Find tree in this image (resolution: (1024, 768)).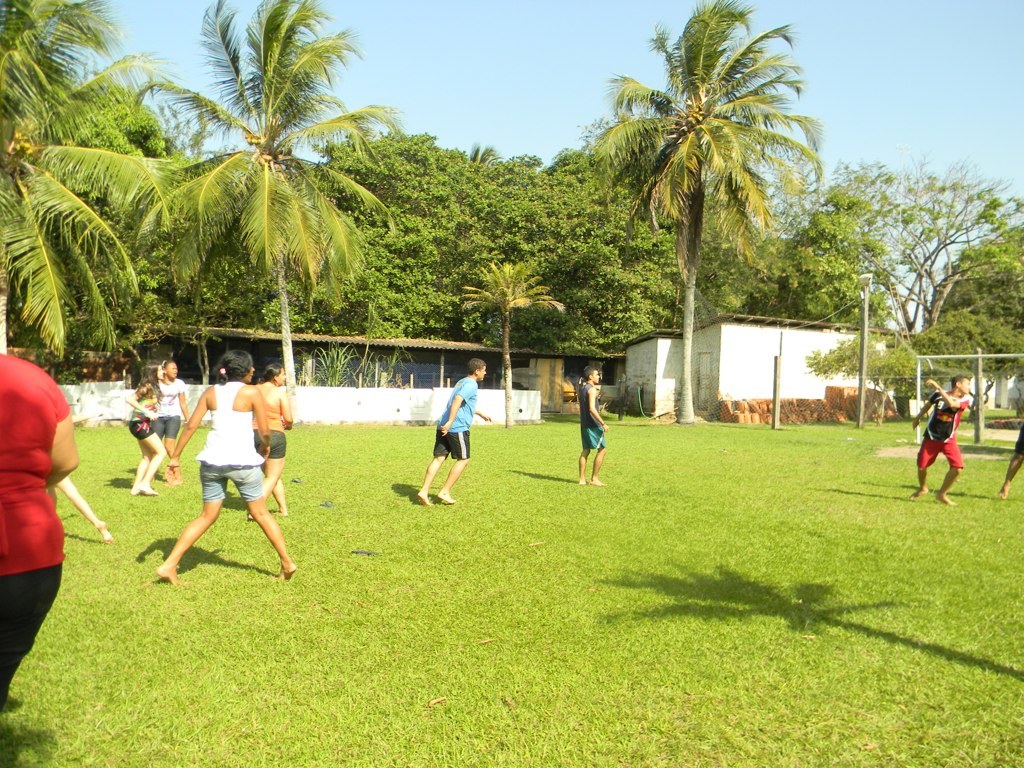
(left=595, top=0, right=828, bottom=427).
